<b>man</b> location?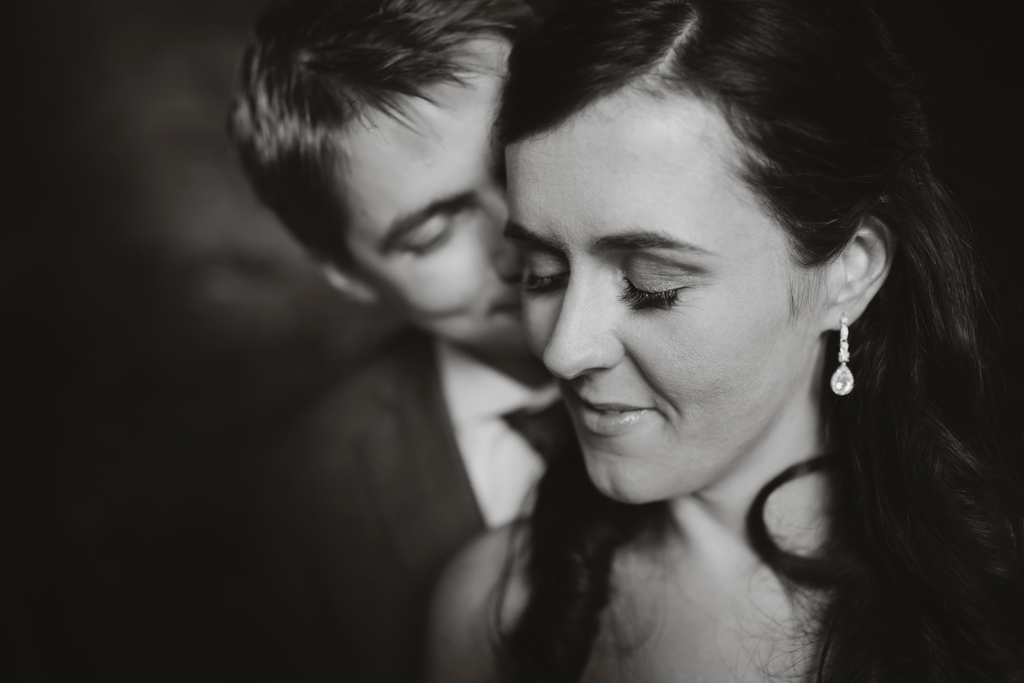
220/0/573/682
